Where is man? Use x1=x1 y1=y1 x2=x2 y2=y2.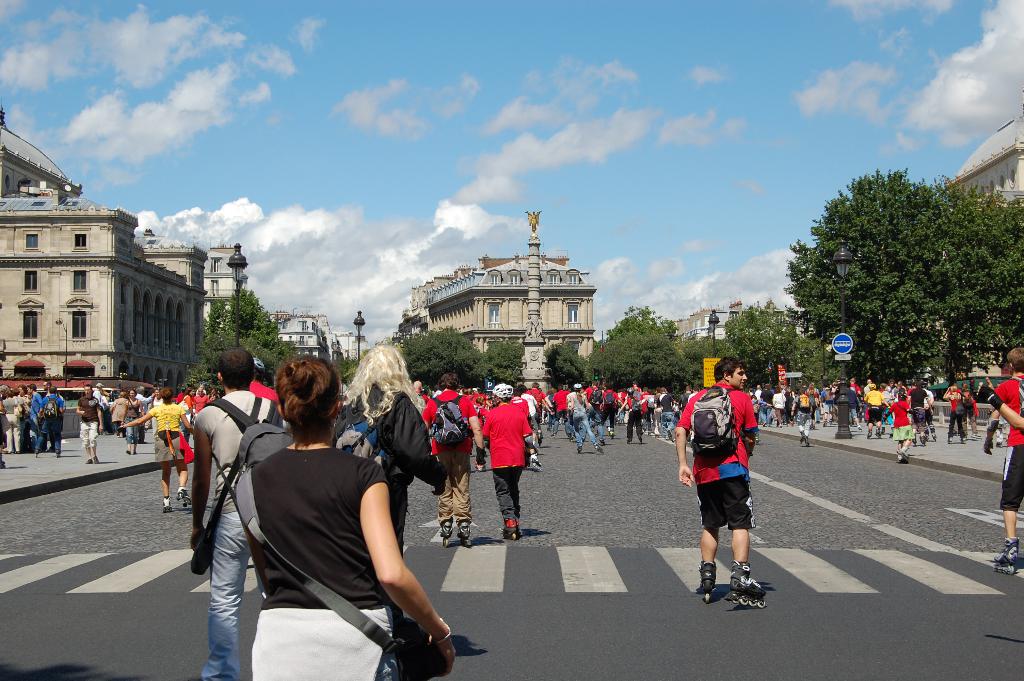
x1=74 y1=384 x2=102 y2=464.
